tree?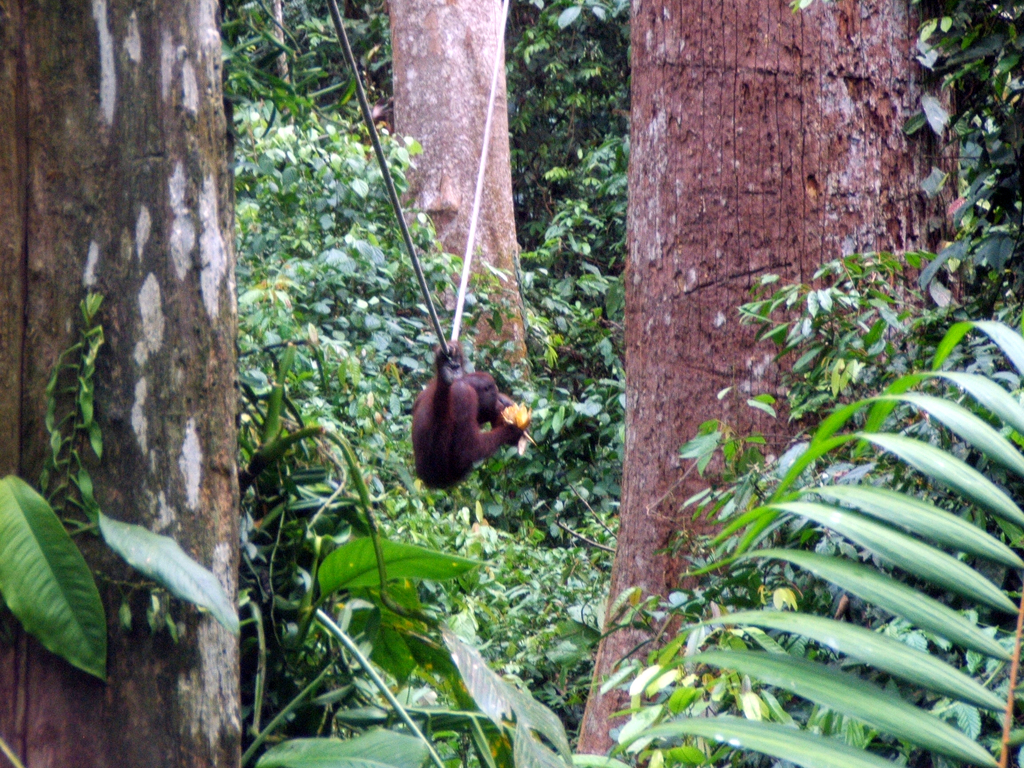
left=588, top=0, right=996, bottom=767
